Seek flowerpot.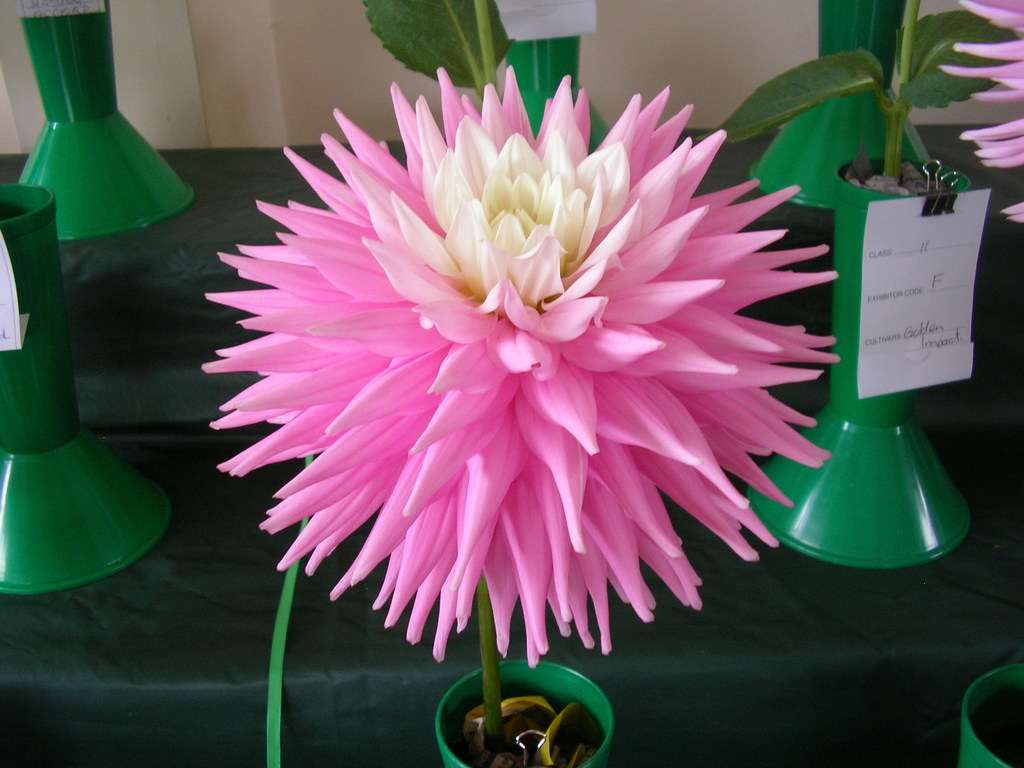
bbox=(0, 0, 196, 241).
